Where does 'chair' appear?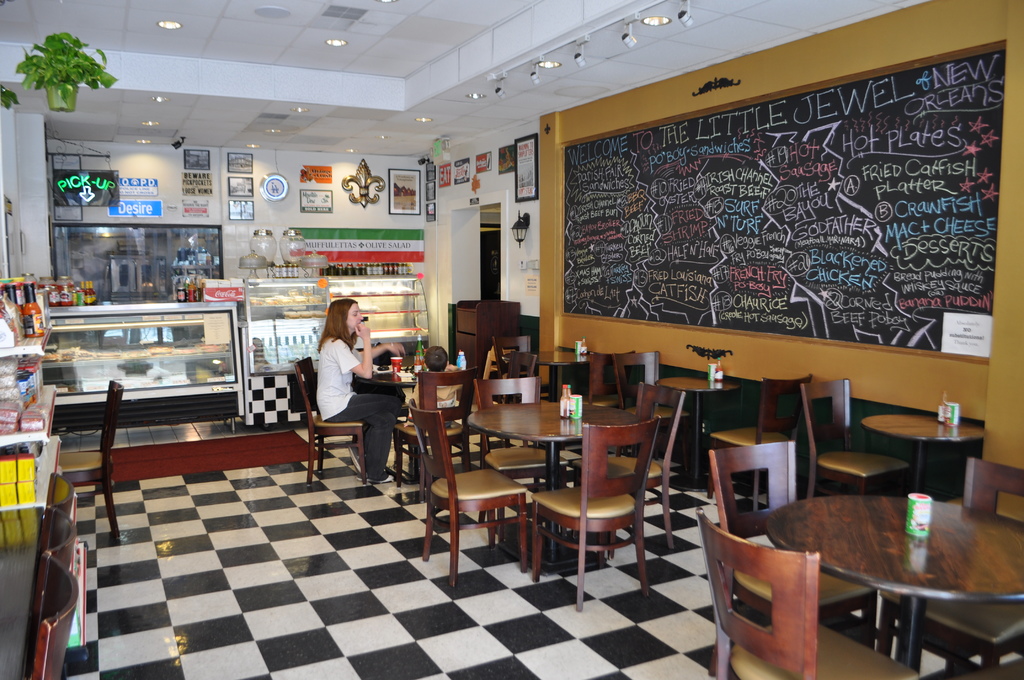
Appears at (left=883, top=454, right=1023, bottom=679).
